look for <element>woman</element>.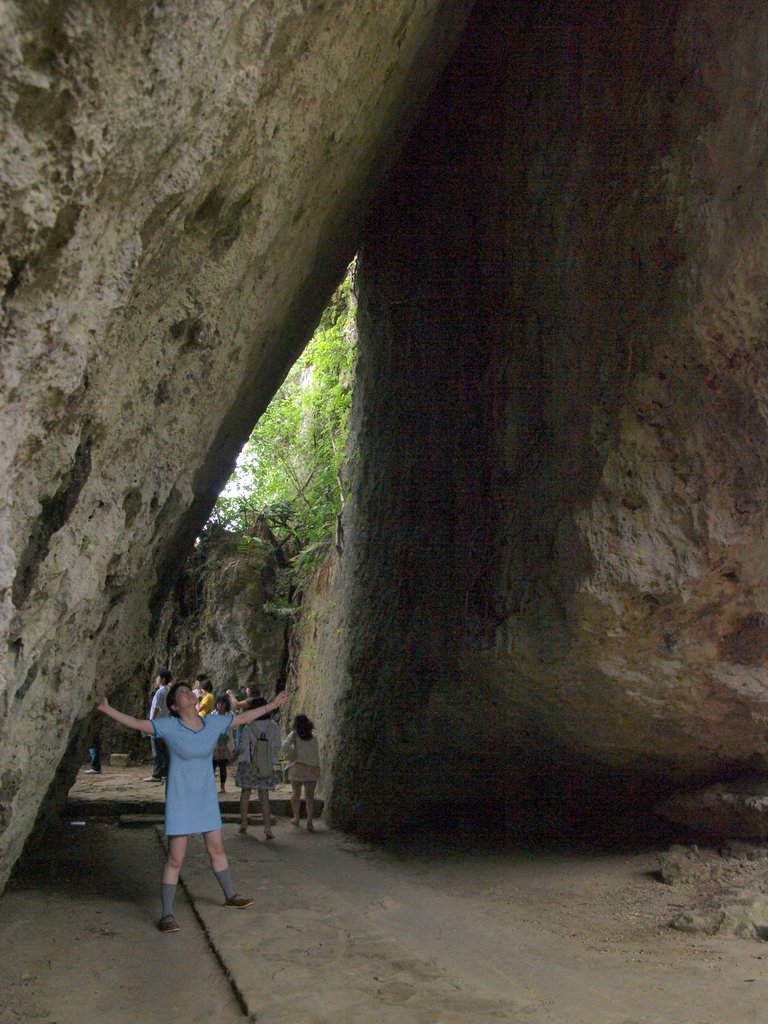
Found: x1=93, y1=683, x2=291, y2=931.
